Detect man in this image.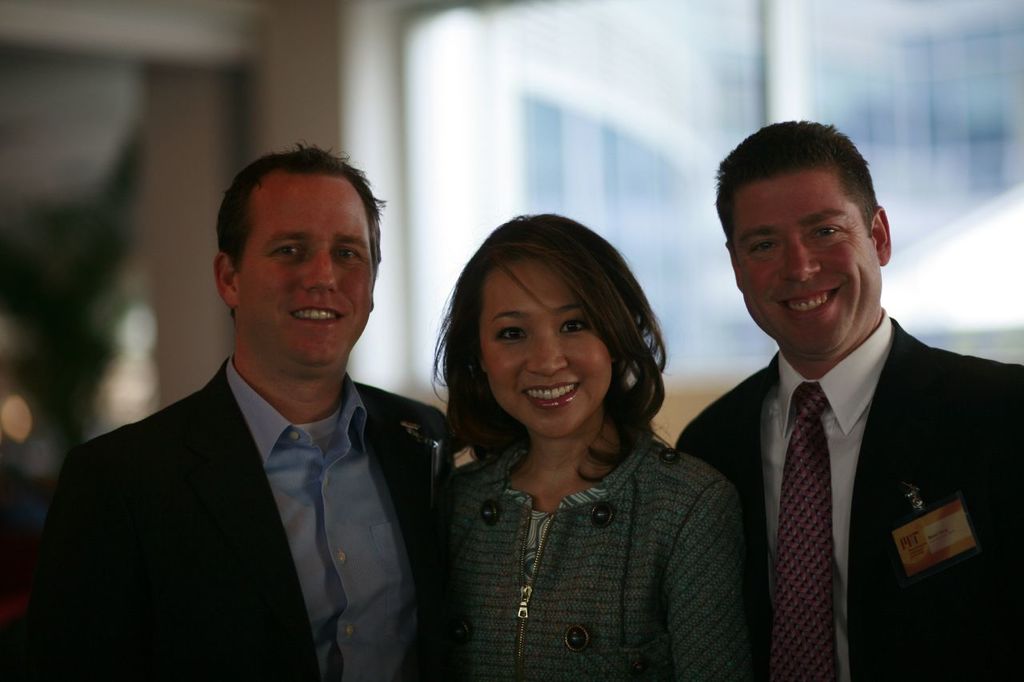
Detection: 667:118:1023:681.
